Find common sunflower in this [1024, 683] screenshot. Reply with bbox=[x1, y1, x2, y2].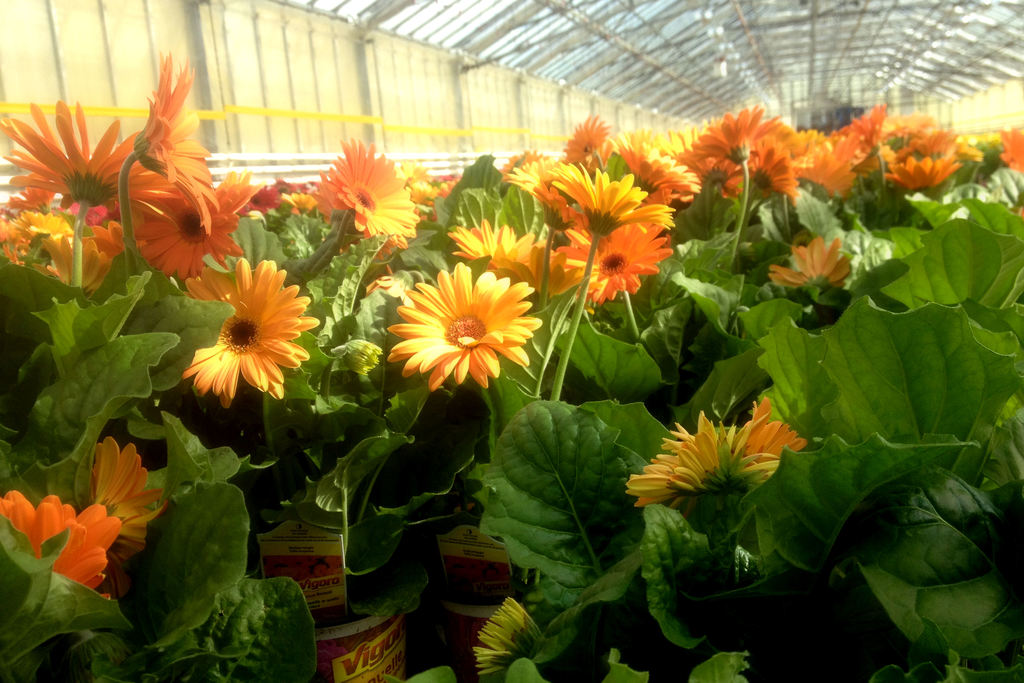
bbox=[15, 109, 97, 229].
